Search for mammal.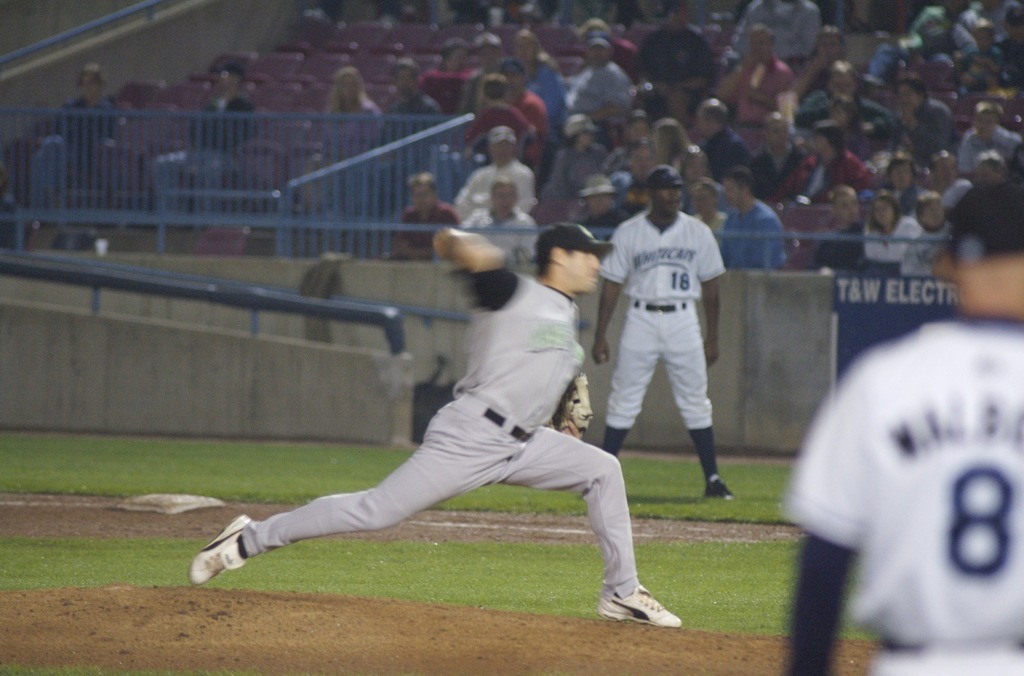
Found at x1=957, y1=23, x2=1005, y2=102.
